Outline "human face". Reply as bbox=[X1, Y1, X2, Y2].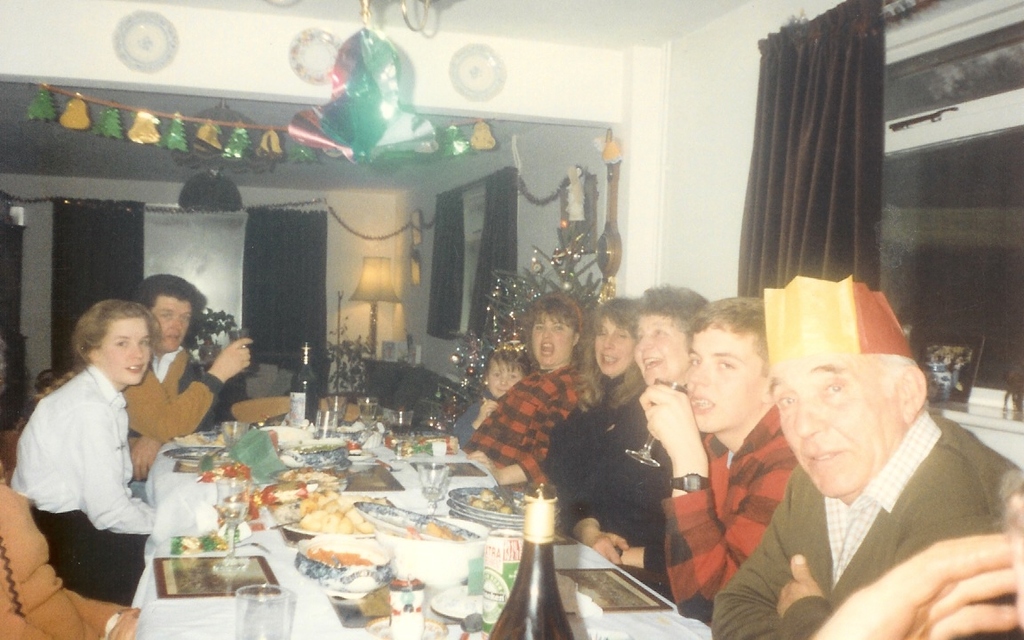
bbox=[157, 299, 193, 350].
